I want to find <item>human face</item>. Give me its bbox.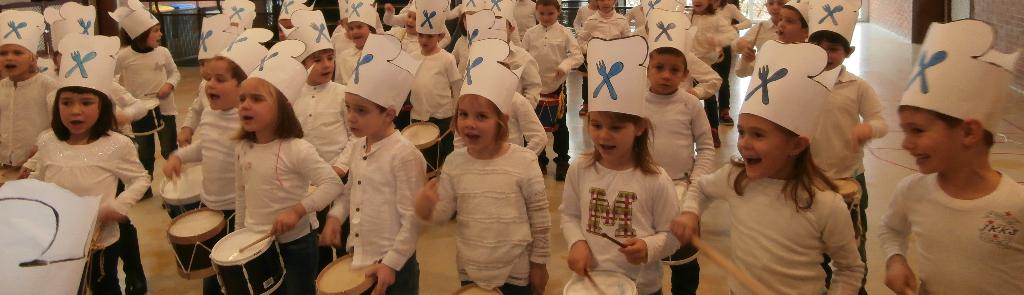
905:111:965:171.
